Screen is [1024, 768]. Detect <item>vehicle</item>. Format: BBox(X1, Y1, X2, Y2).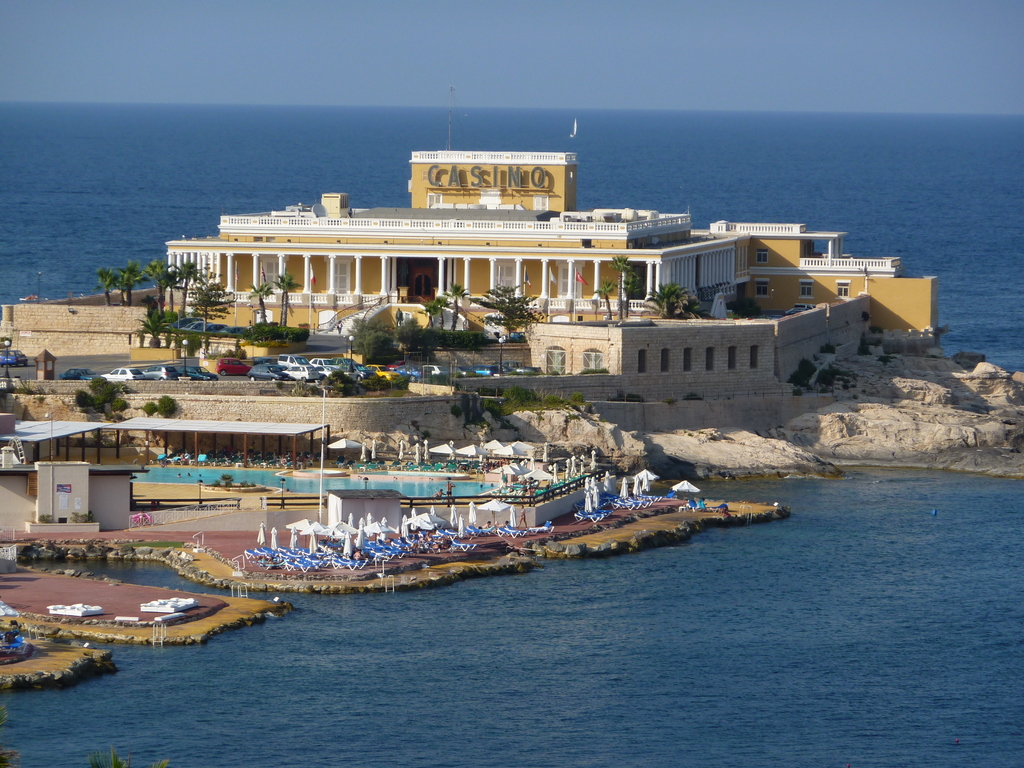
BBox(0, 348, 29, 365).
